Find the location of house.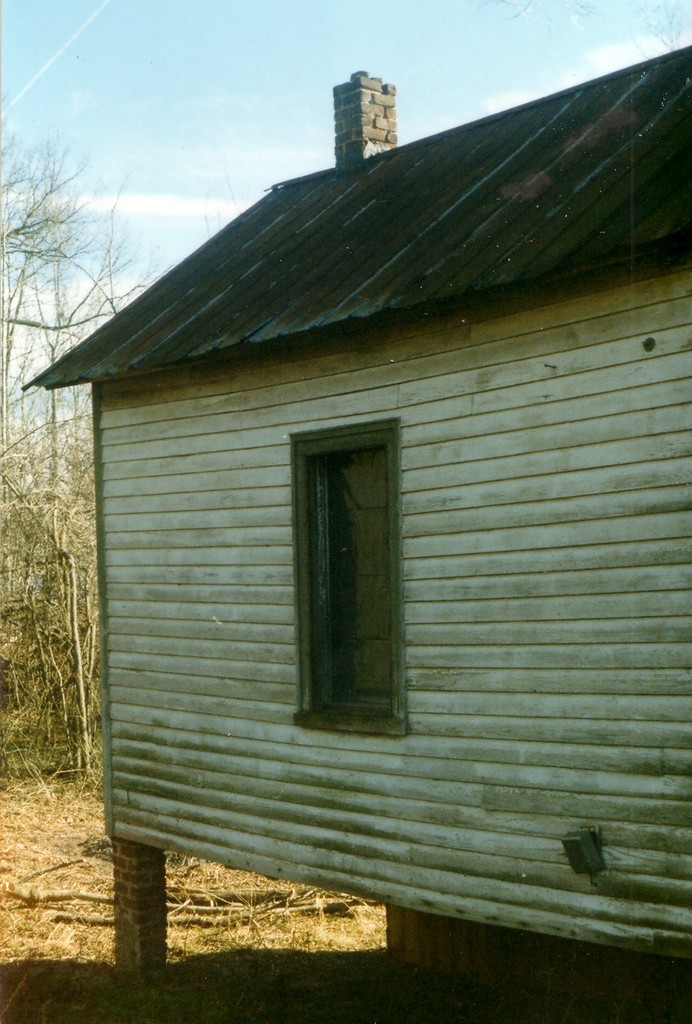
Location: <region>13, 28, 691, 986</region>.
